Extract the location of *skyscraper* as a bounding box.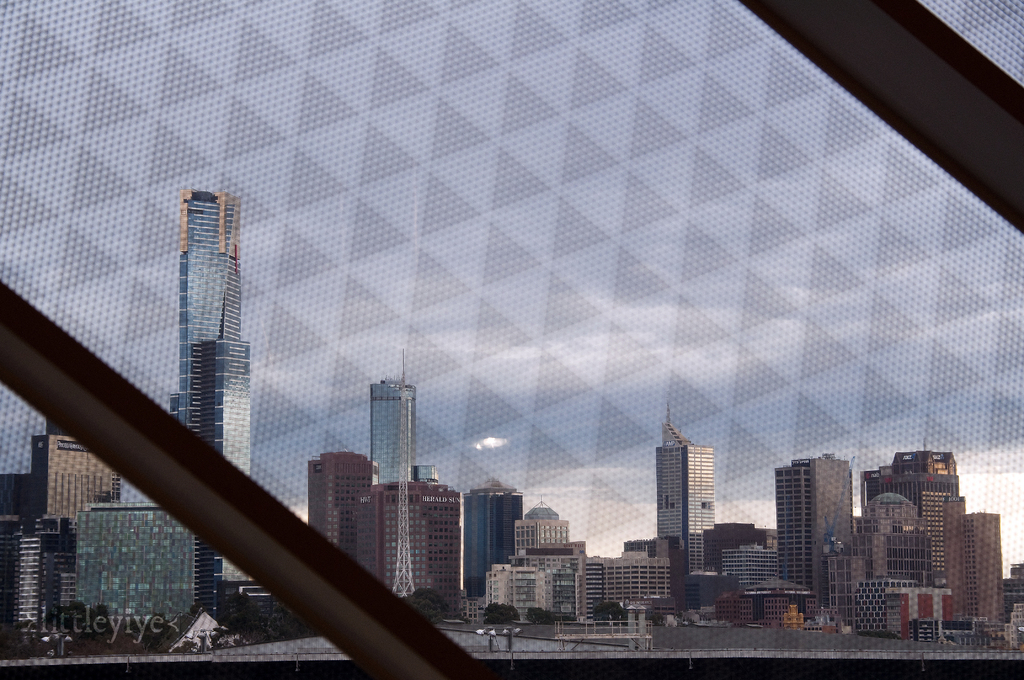
<box>148,177,252,465</box>.
